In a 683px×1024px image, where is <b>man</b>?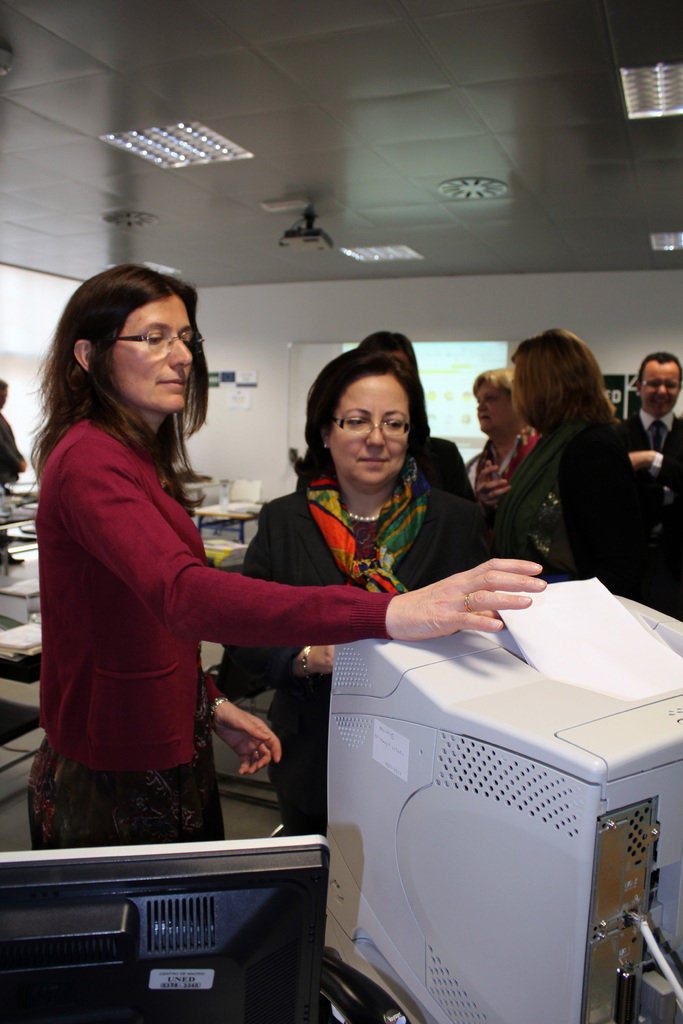
left=0, top=376, right=24, bottom=568.
